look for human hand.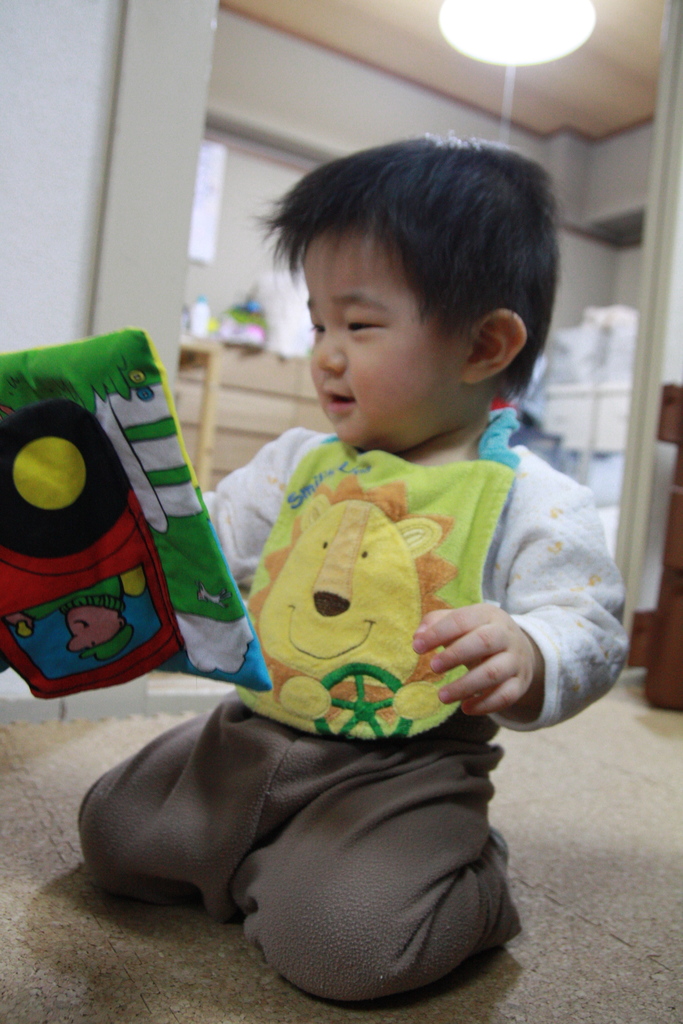
Found: box(421, 600, 562, 727).
